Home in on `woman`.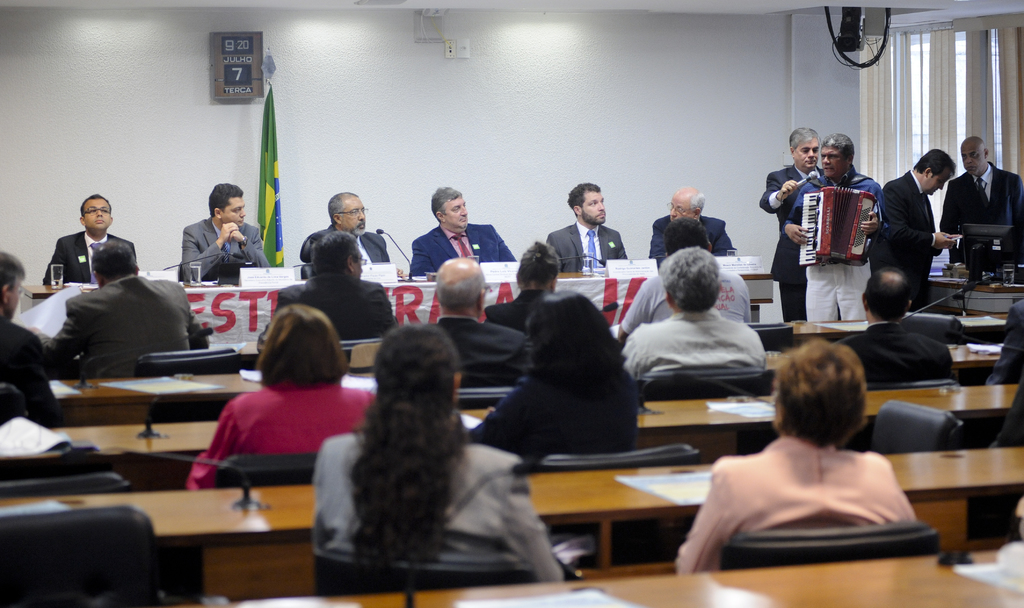
Homed in at {"x1": 306, "y1": 308, "x2": 540, "y2": 592}.
